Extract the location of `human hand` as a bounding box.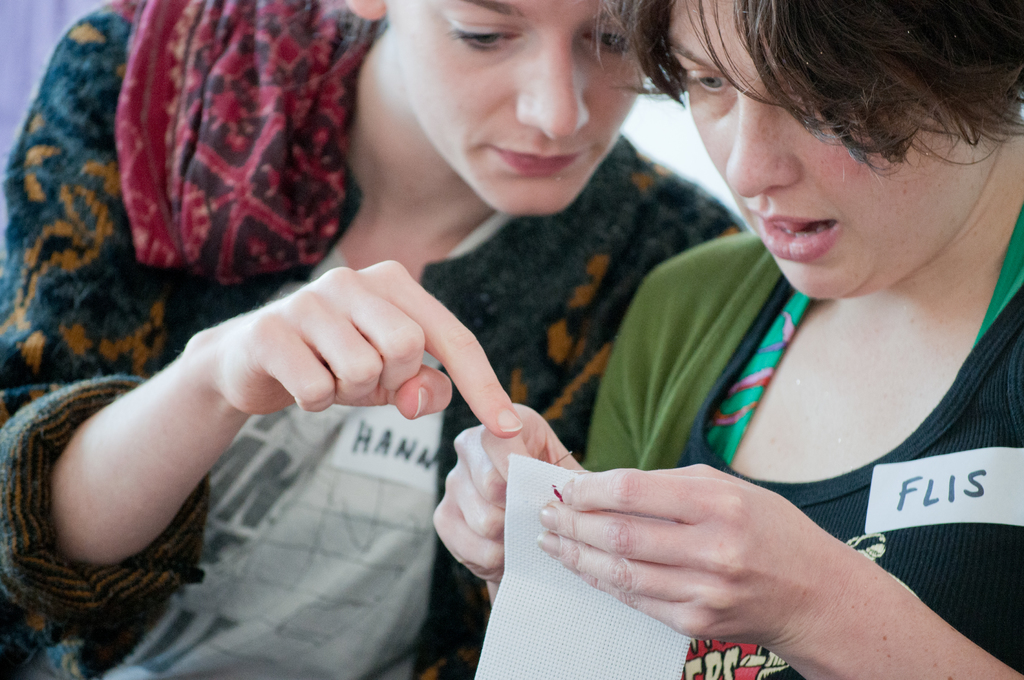
x1=429 y1=399 x2=586 y2=588.
